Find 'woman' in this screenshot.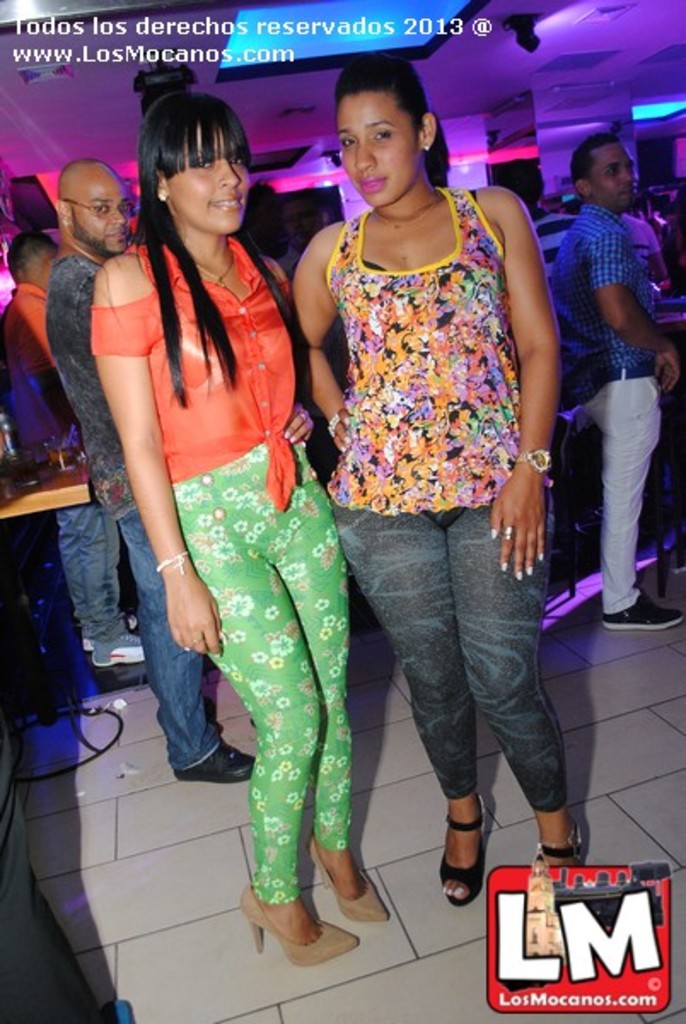
The bounding box for 'woman' is bbox=(94, 75, 348, 985).
